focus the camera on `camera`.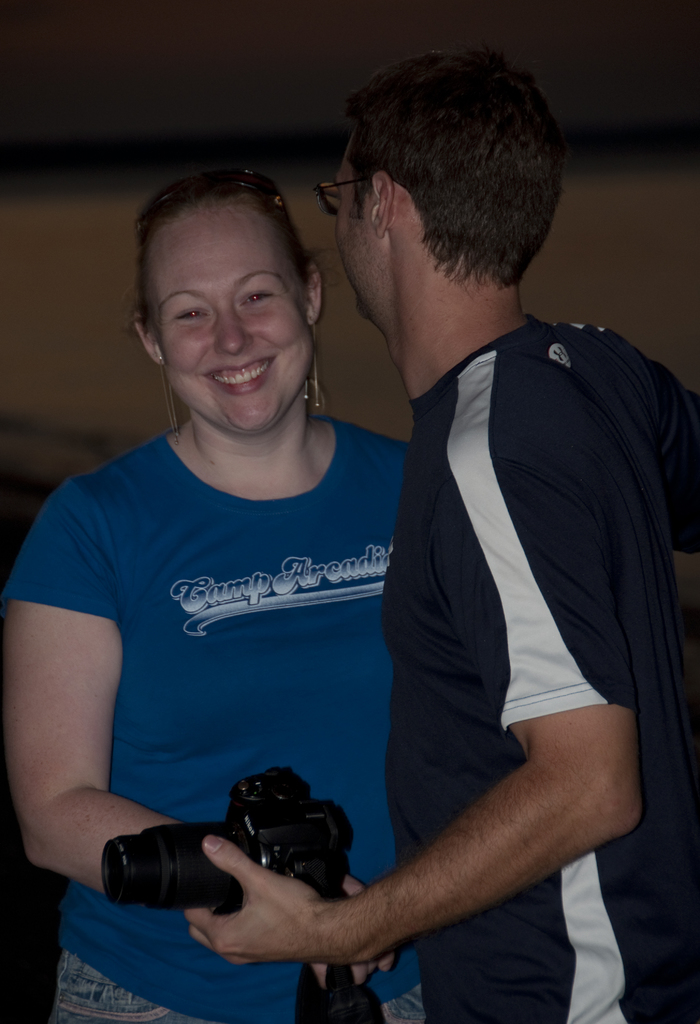
Focus region: detection(92, 774, 378, 910).
